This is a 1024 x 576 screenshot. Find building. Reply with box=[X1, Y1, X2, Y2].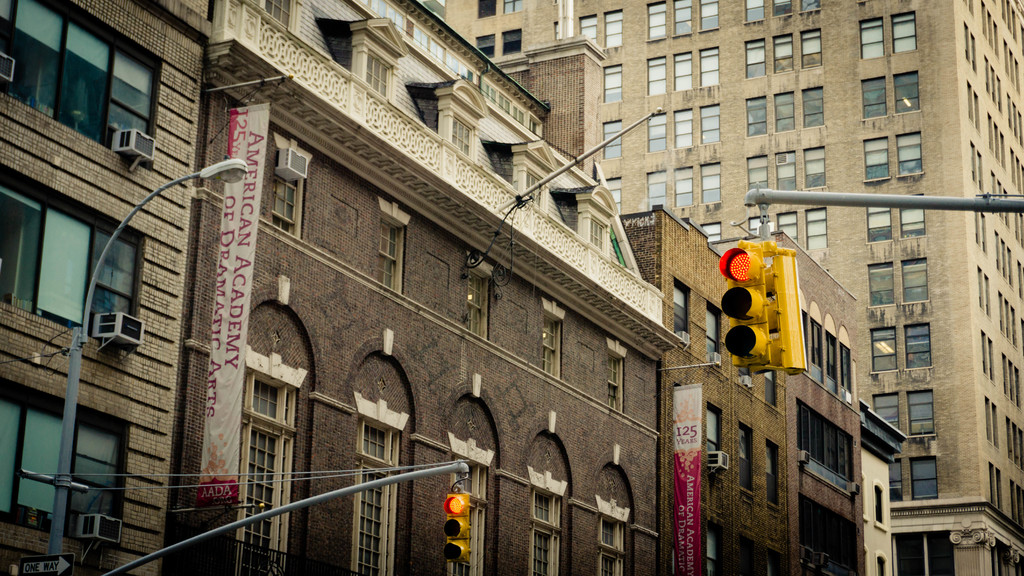
box=[623, 212, 866, 575].
